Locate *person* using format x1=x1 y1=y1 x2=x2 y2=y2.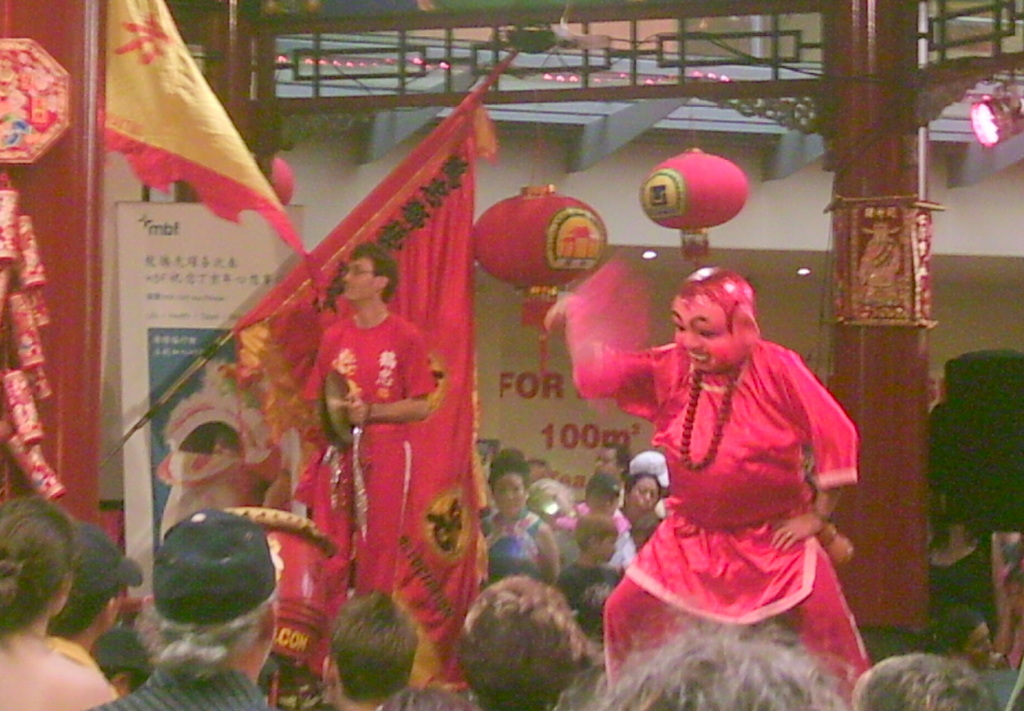
x1=550 y1=614 x2=847 y2=710.
